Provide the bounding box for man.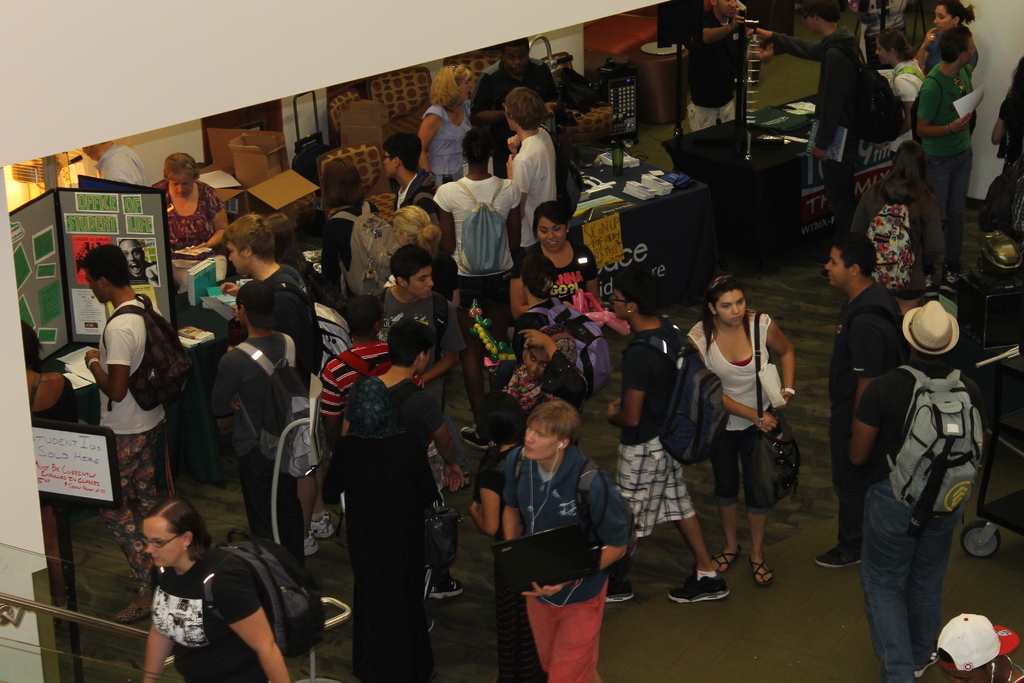
748,0,876,244.
